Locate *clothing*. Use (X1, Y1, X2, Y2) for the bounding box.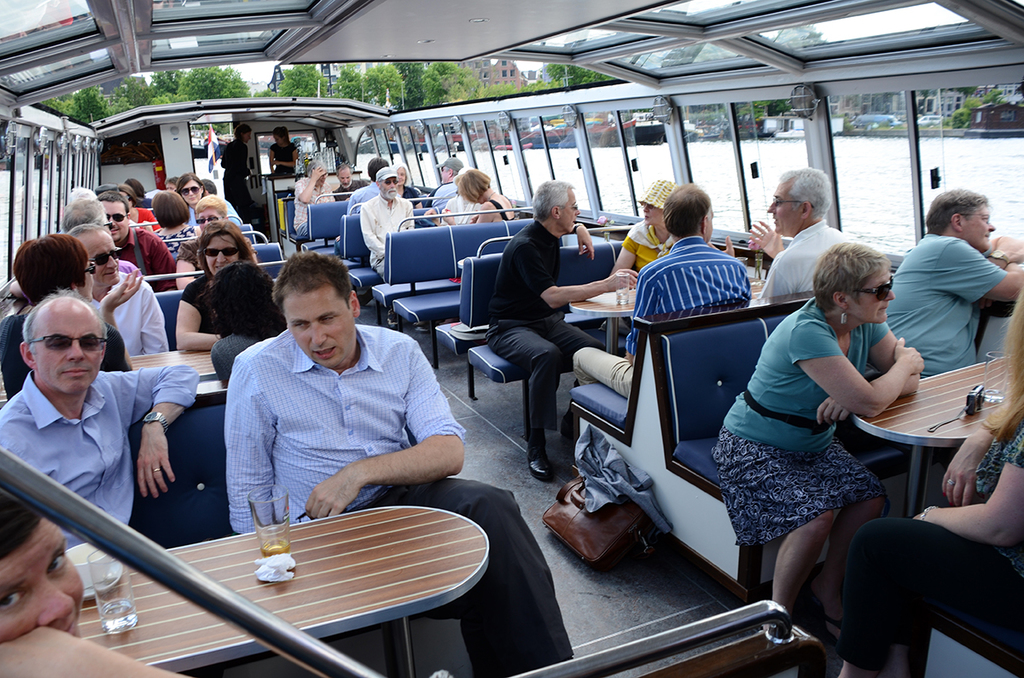
(361, 191, 414, 281).
